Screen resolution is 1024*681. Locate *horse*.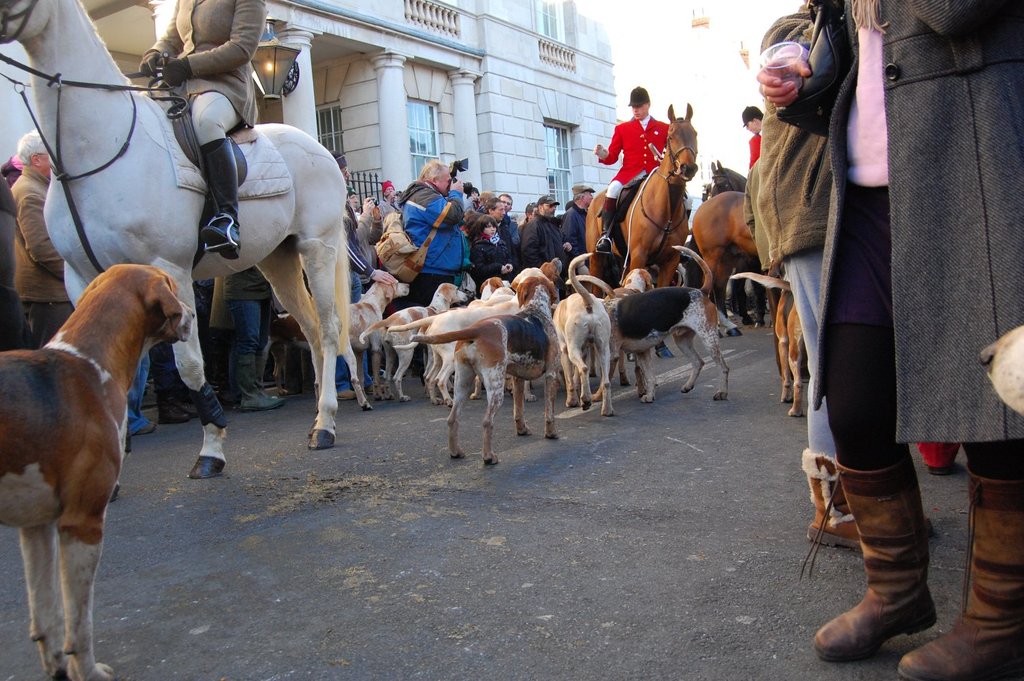
bbox=(582, 101, 698, 360).
